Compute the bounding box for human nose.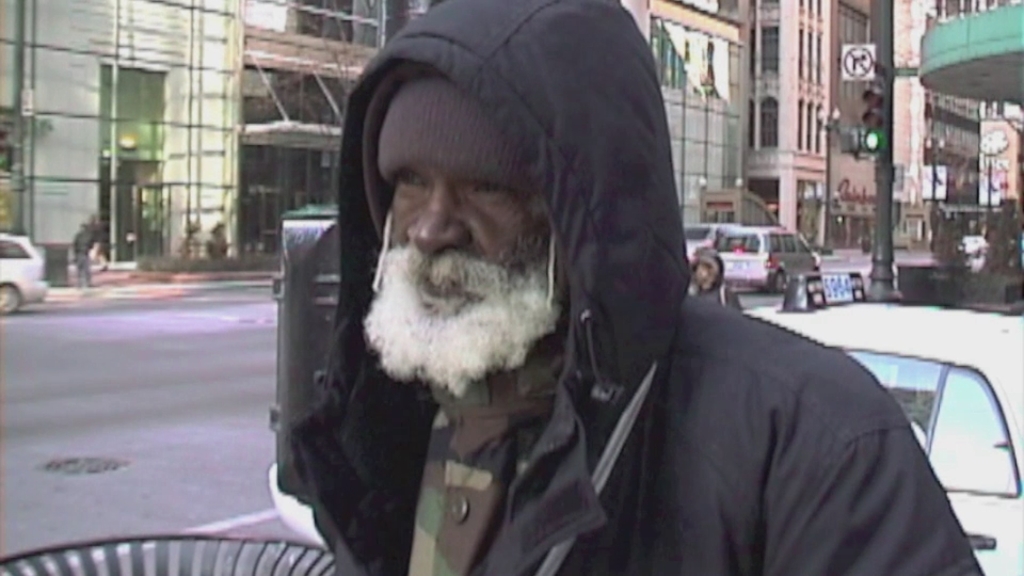
x1=403 y1=183 x2=465 y2=253.
